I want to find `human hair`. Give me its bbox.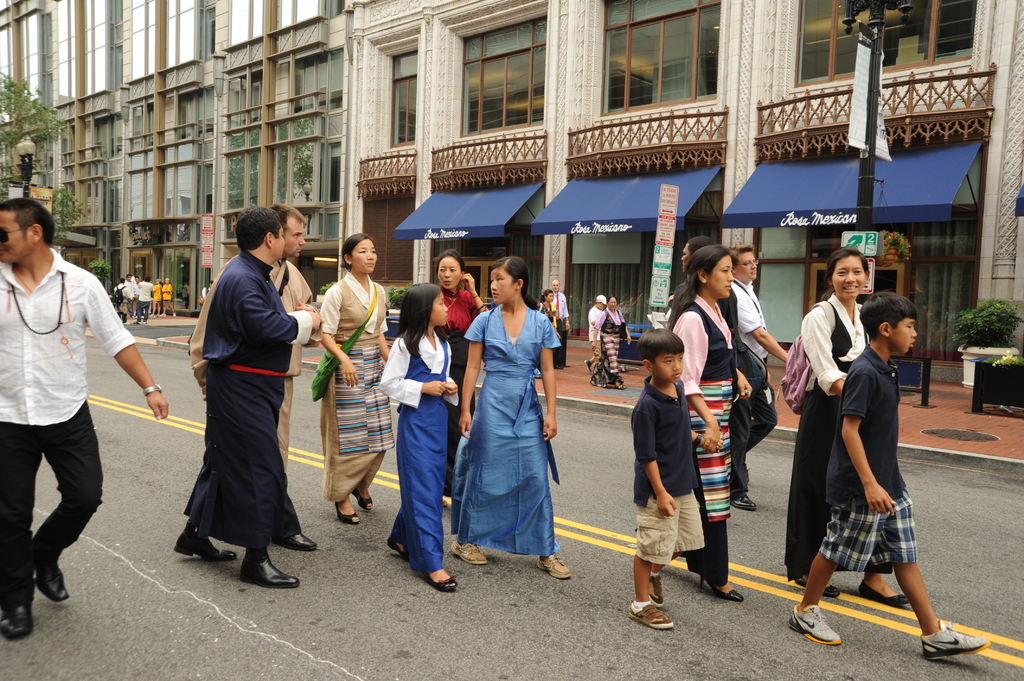
(826,246,872,285).
